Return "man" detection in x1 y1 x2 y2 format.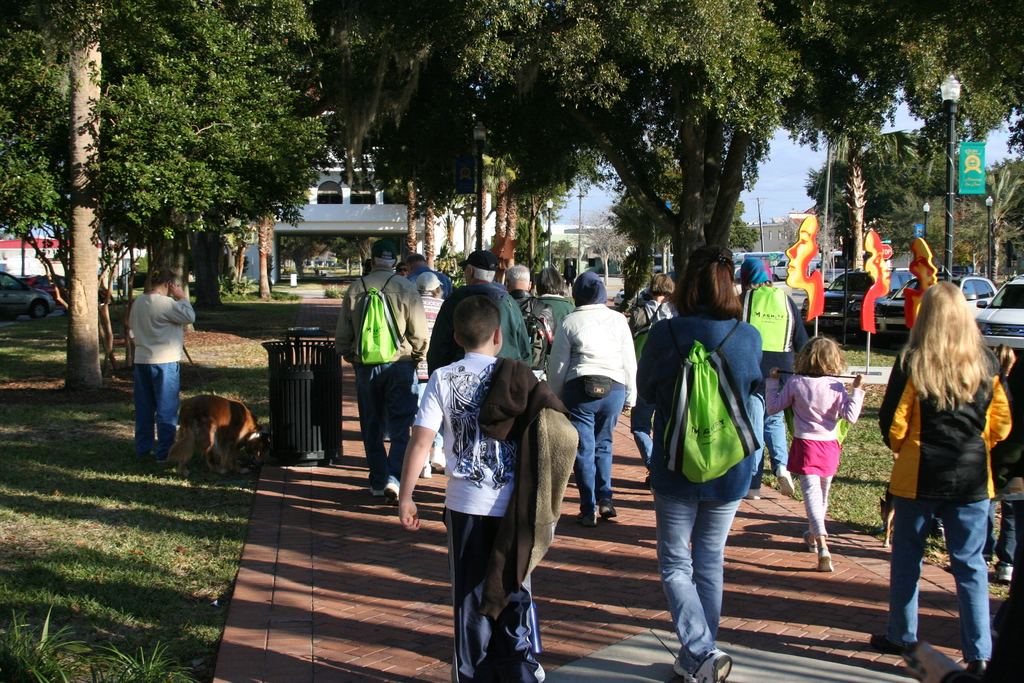
431 252 534 370.
